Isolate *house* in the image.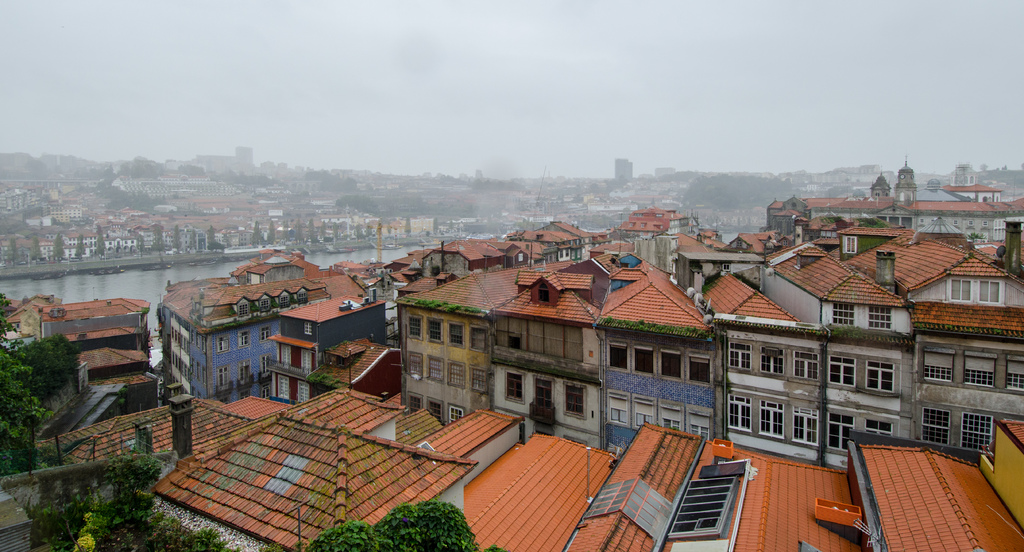
Isolated region: bbox=[8, 286, 157, 352].
